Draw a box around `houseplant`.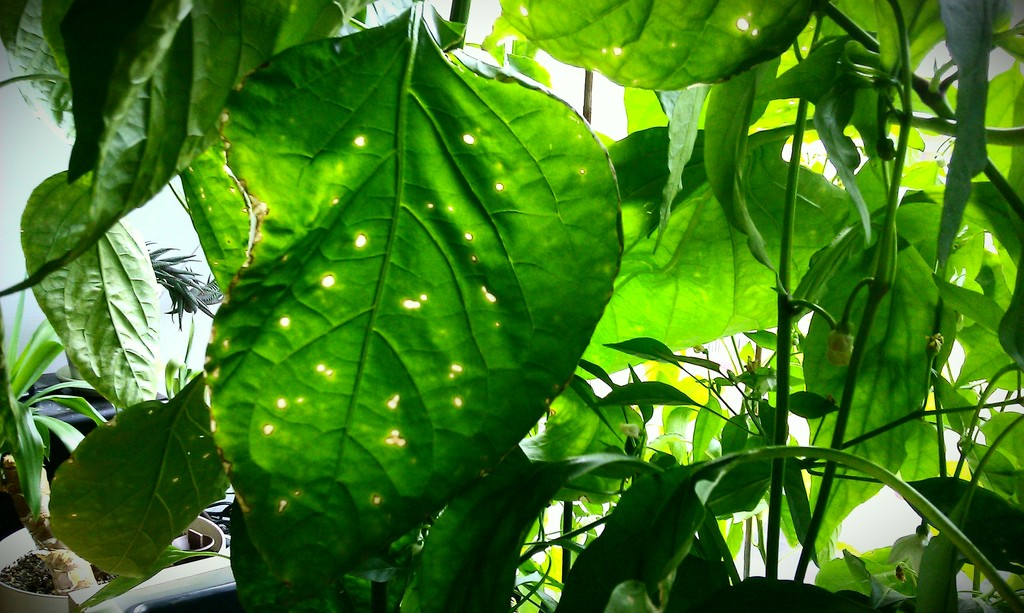
select_region(0, 438, 268, 612).
